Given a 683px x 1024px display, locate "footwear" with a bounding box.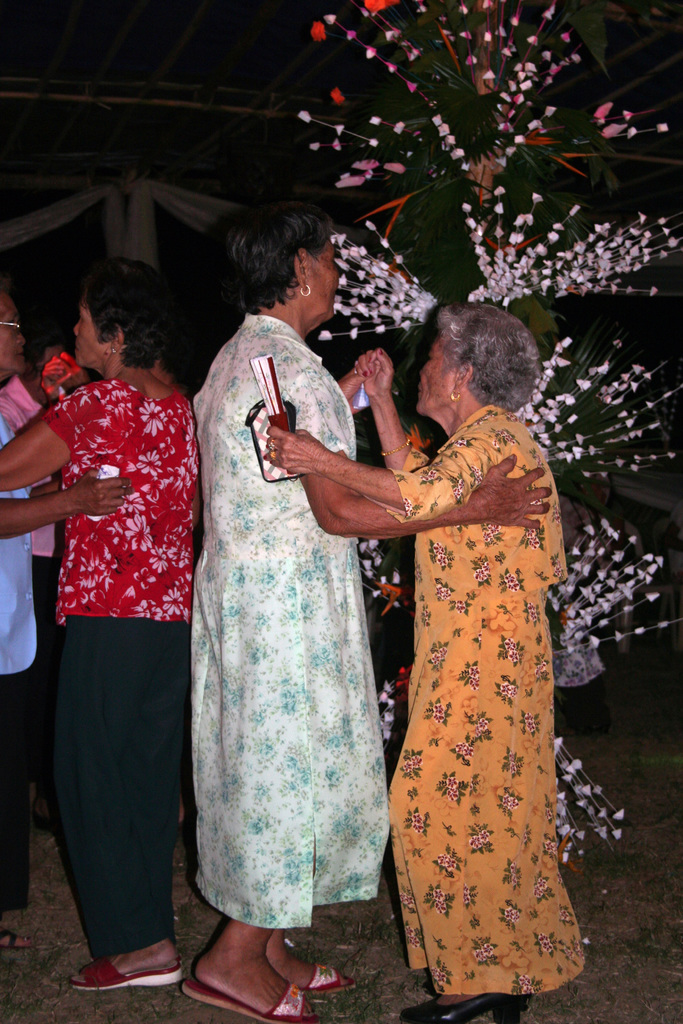
Located: left=154, top=965, right=317, bottom=1023.
